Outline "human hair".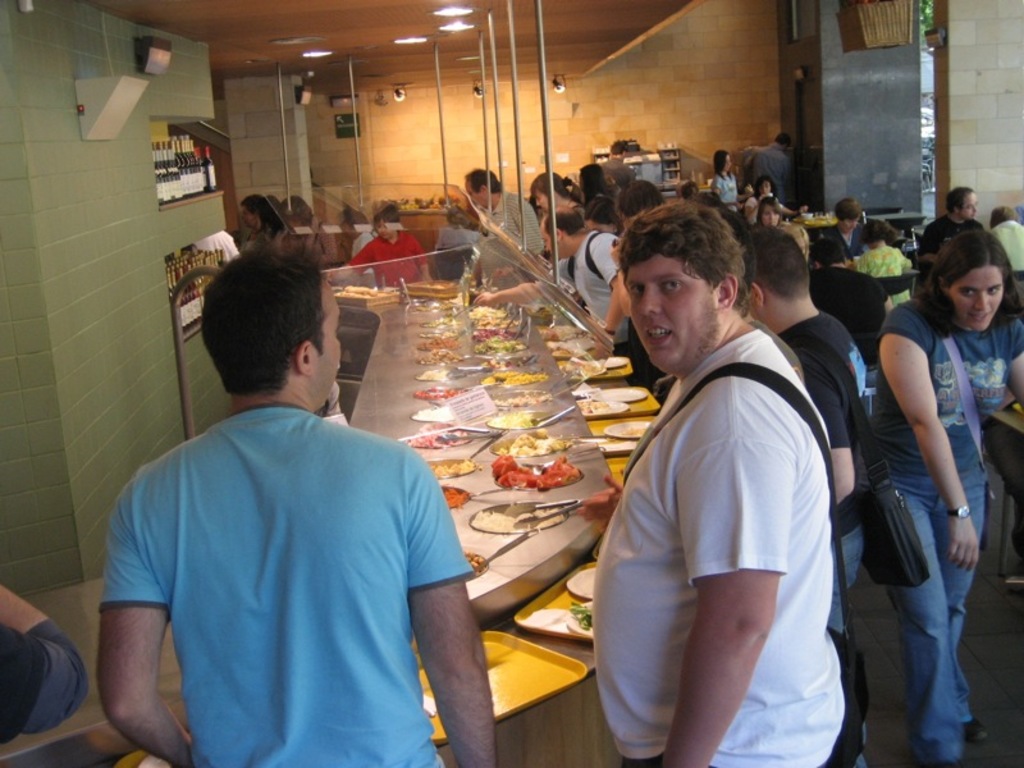
Outline: (268, 192, 292, 229).
